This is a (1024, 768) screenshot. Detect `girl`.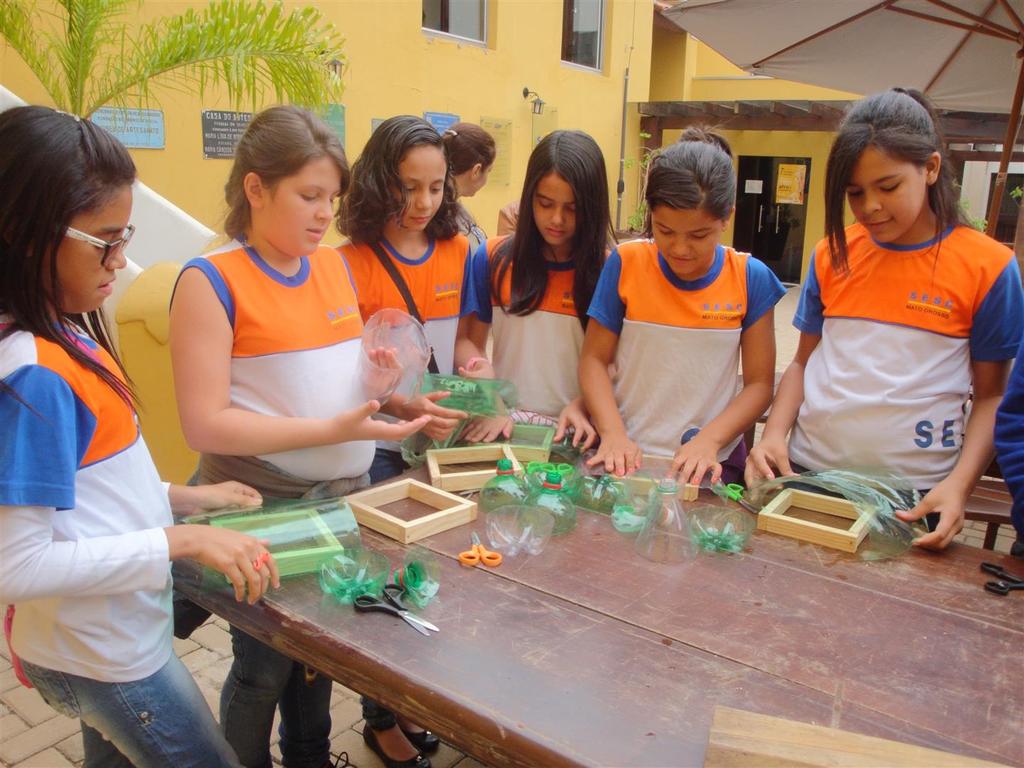
box=[0, 102, 279, 766].
